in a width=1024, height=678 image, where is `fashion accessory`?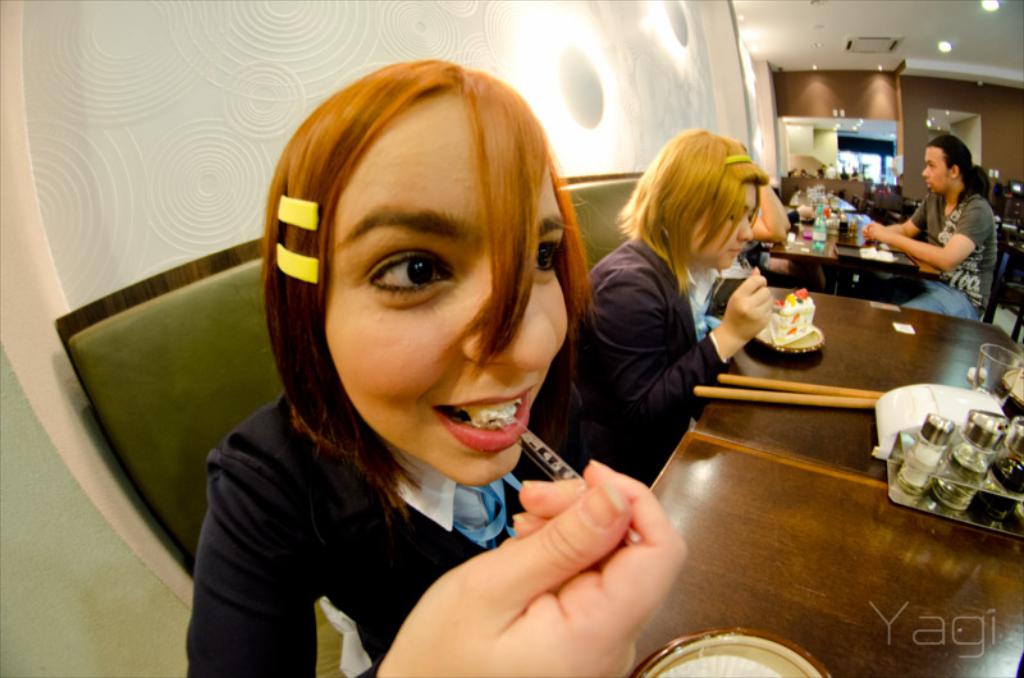
274,192,323,234.
